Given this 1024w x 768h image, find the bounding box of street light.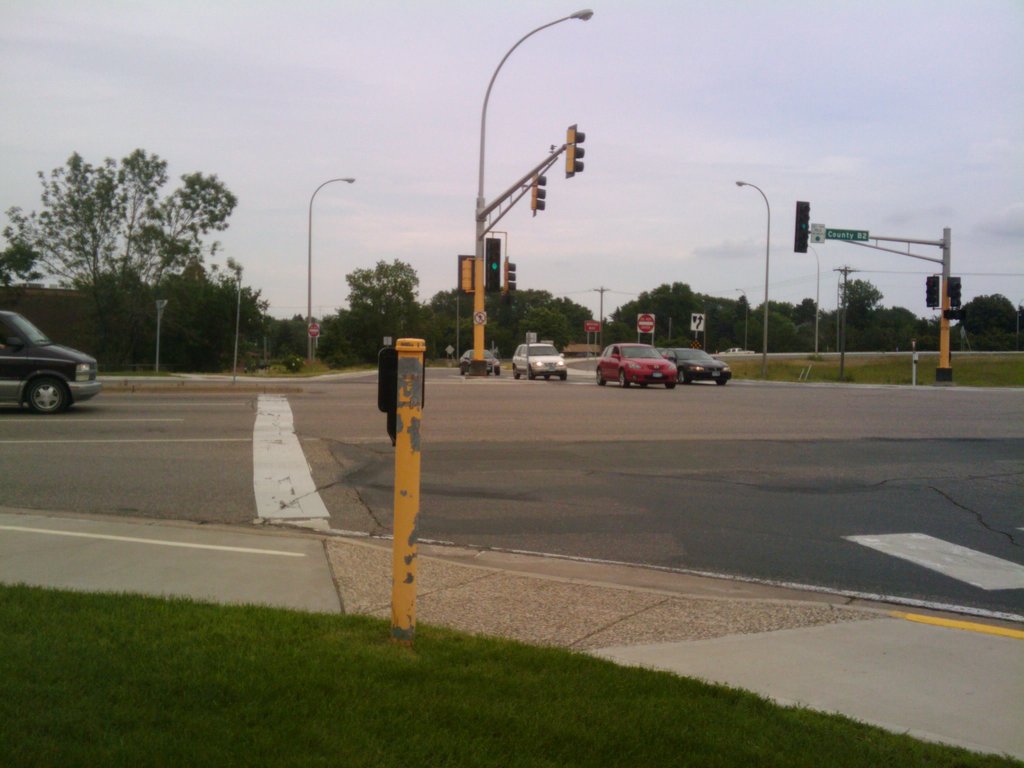
[304, 172, 356, 362].
